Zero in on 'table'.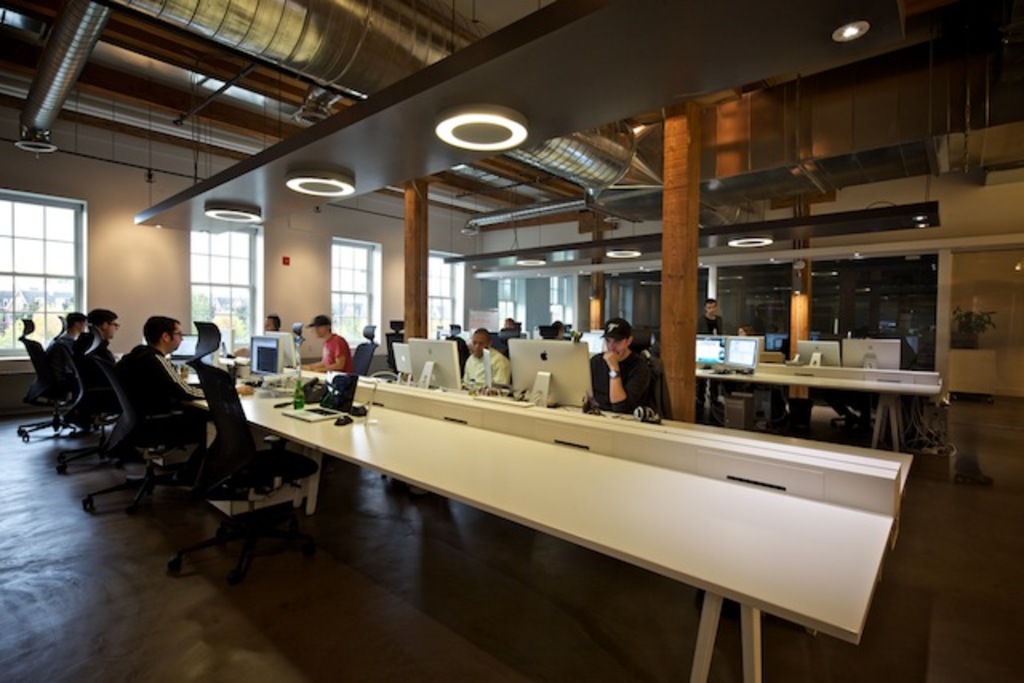
Zeroed in: <bbox>694, 357, 952, 469</bbox>.
